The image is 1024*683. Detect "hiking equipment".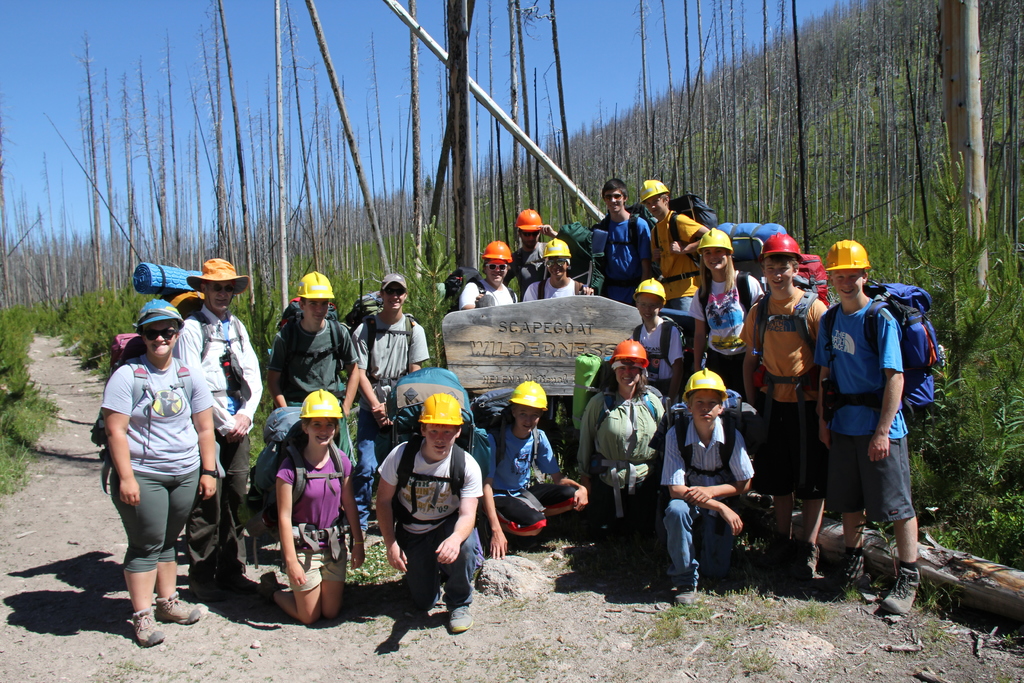
Detection: [593,202,657,292].
